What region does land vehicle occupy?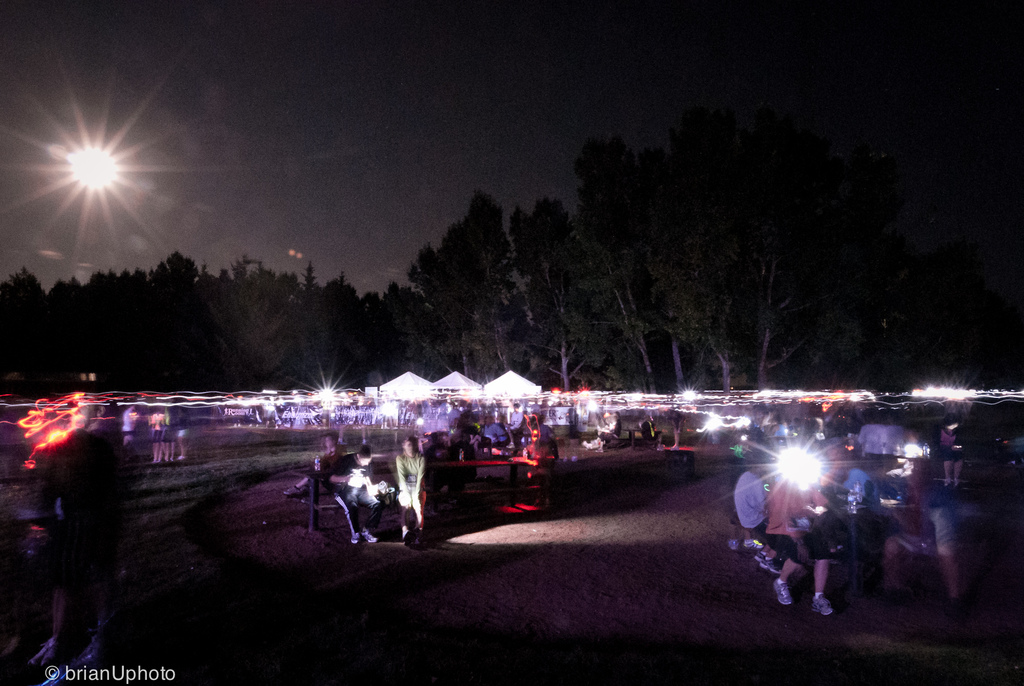
bbox(854, 418, 939, 457).
